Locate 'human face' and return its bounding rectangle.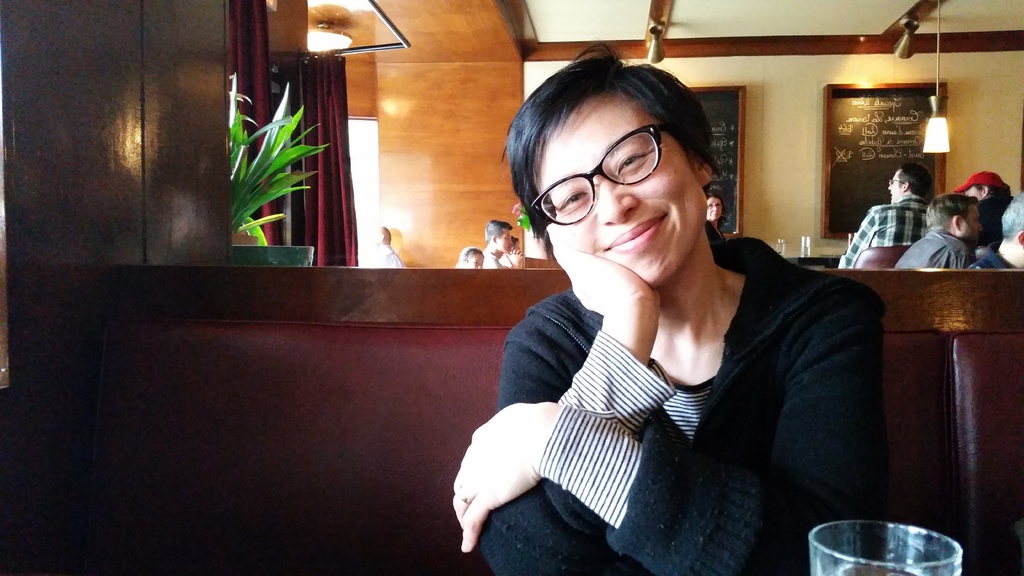
BBox(536, 97, 705, 275).
